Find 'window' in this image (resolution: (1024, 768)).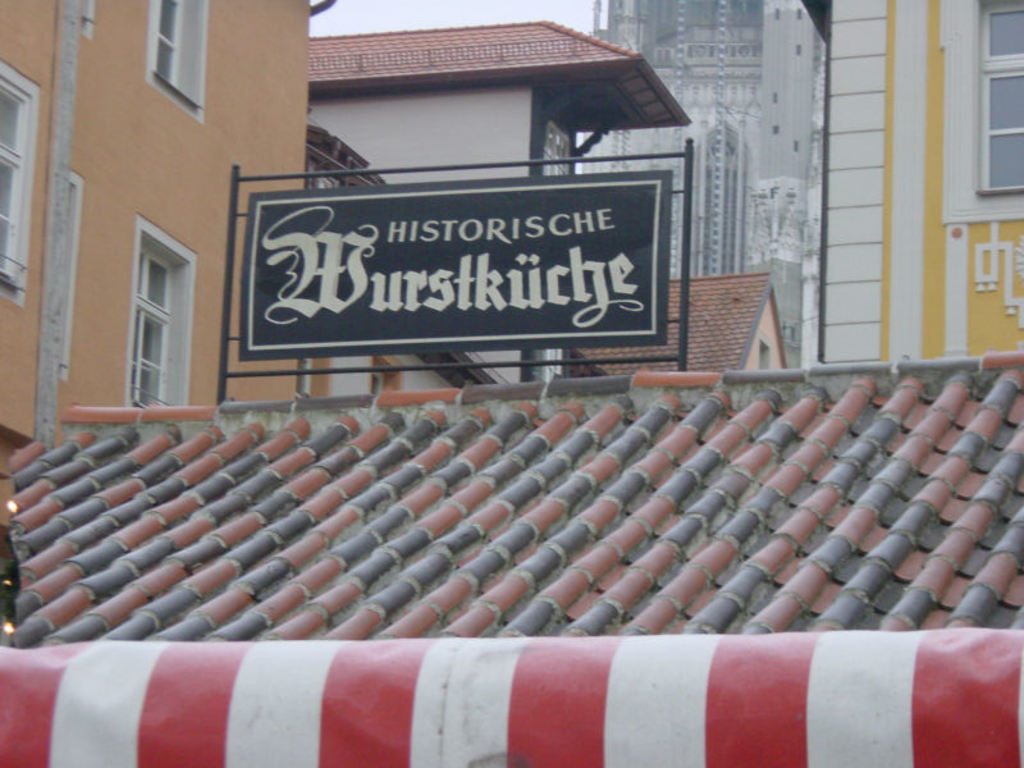
128:207:201:408.
